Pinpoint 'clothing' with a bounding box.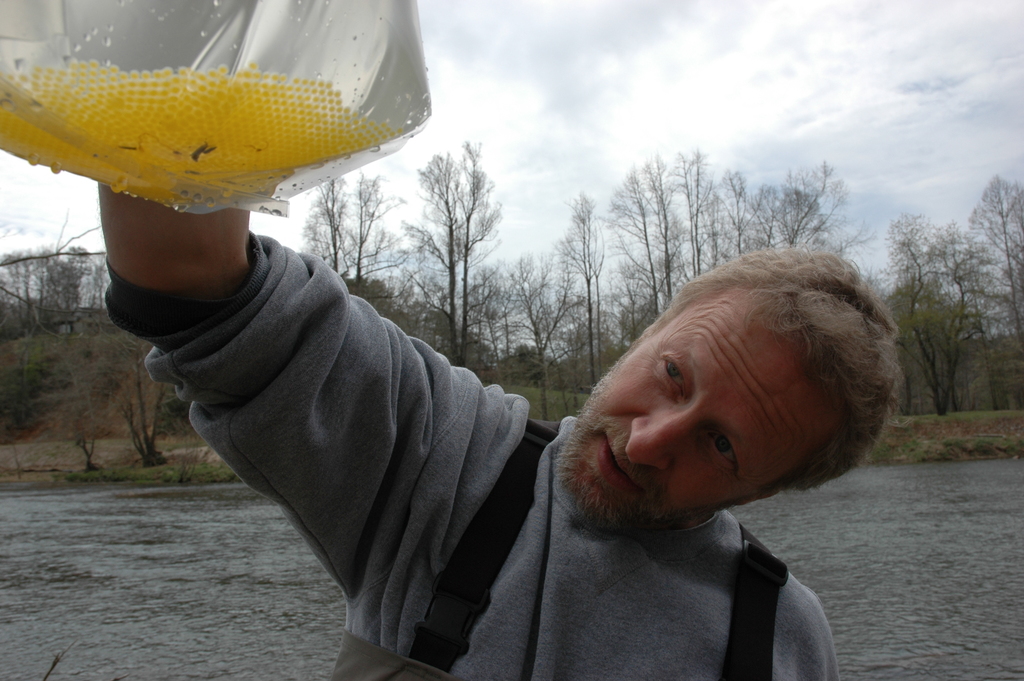
select_region(181, 169, 813, 643).
